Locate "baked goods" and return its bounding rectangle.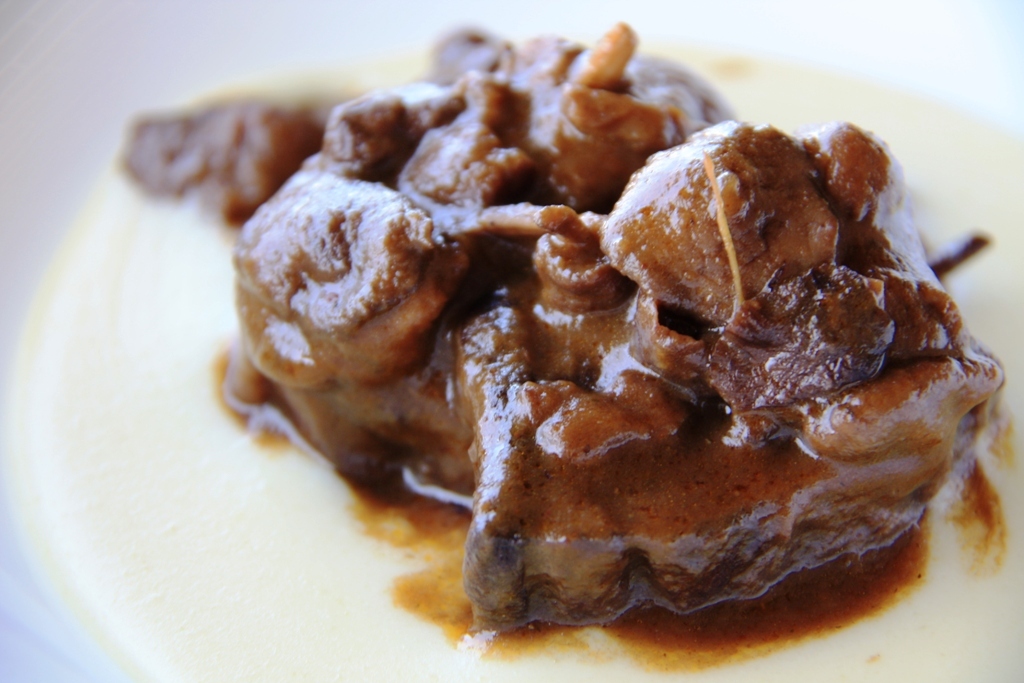
[x1=118, y1=0, x2=1019, y2=642].
